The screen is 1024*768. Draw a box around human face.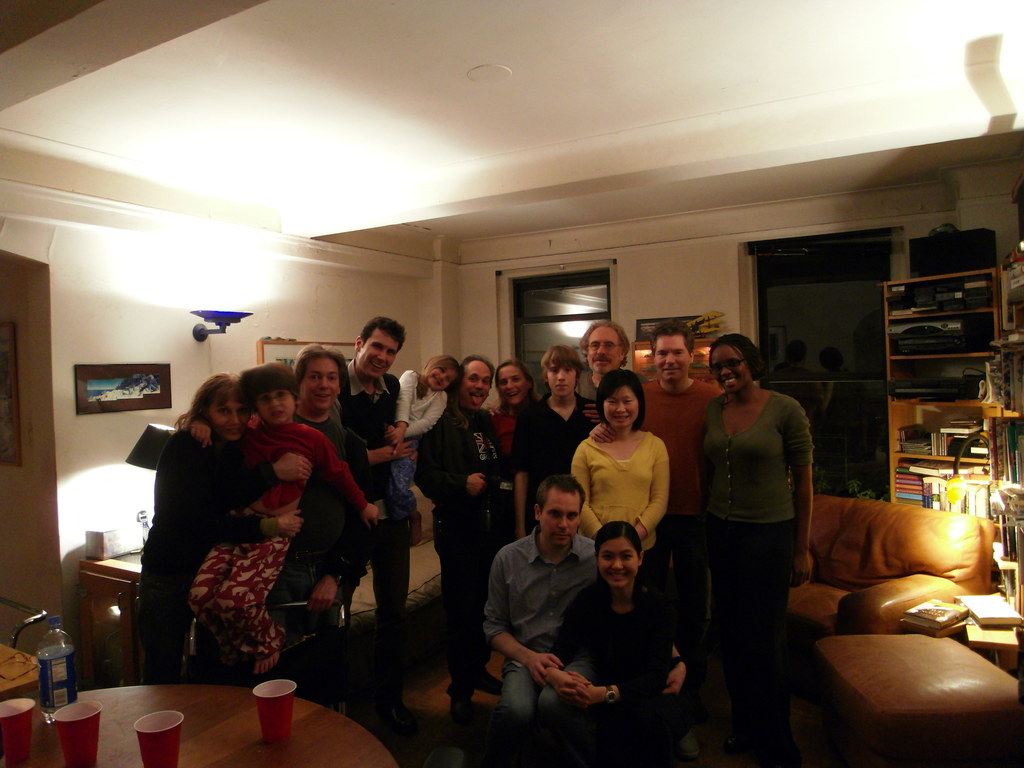
box=[600, 382, 643, 427].
